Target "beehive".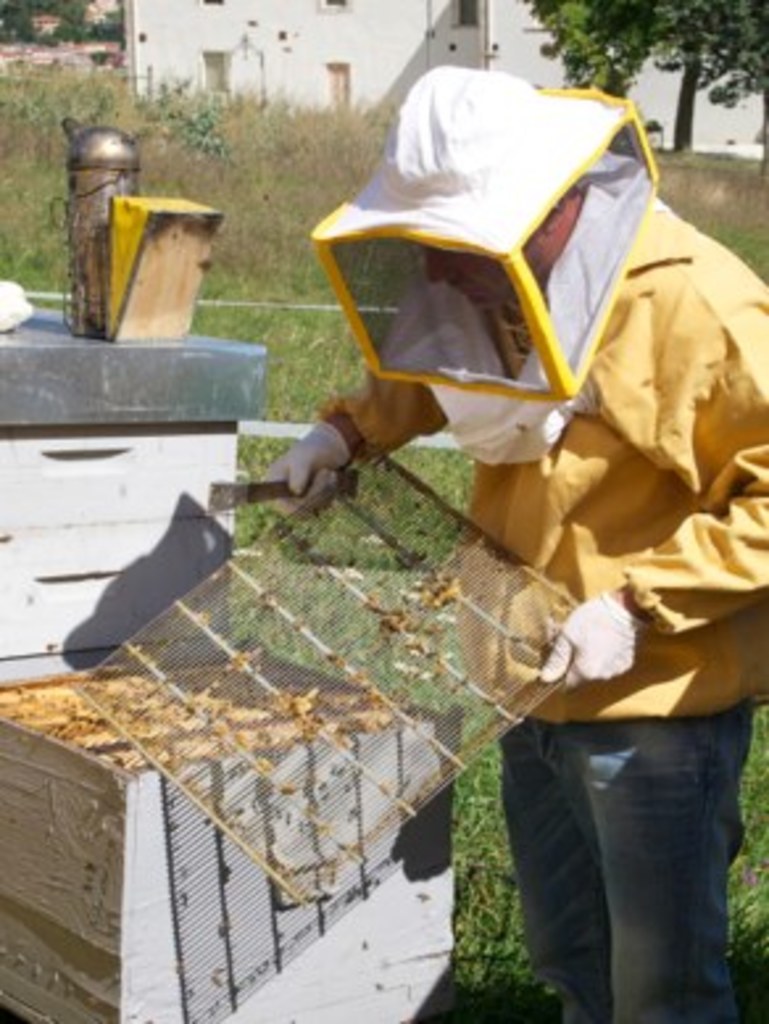
Target region: rect(0, 648, 466, 1021).
